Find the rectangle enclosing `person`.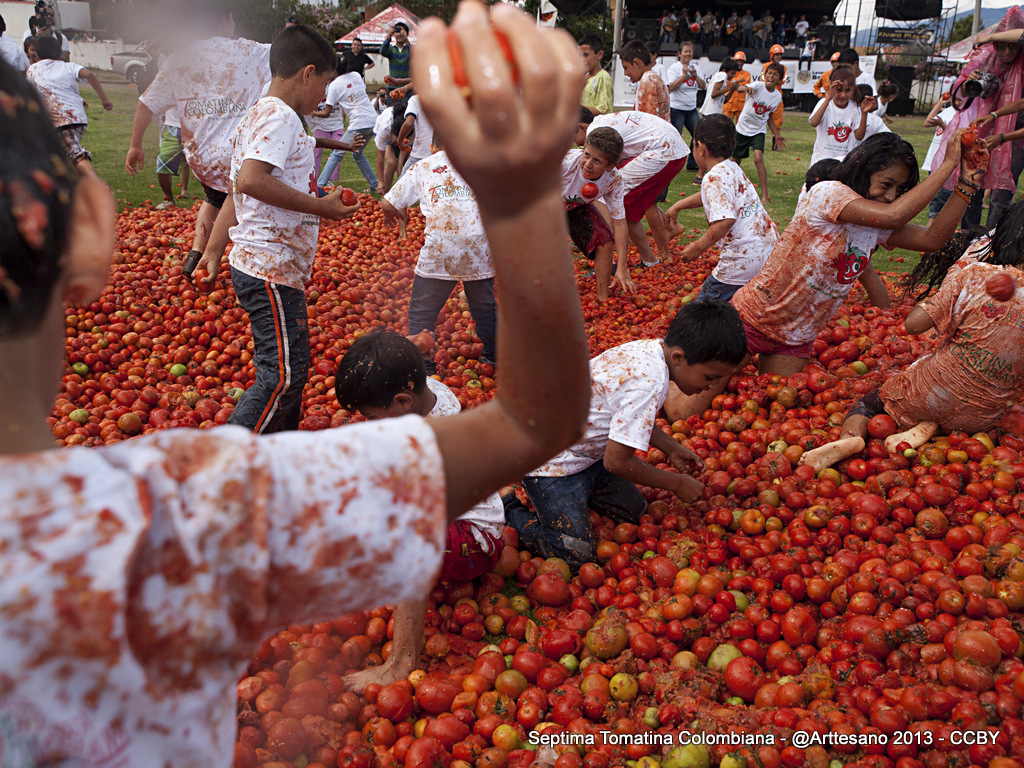
{"x1": 811, "y1": 52, "x2": 838, "y2": 99}.
